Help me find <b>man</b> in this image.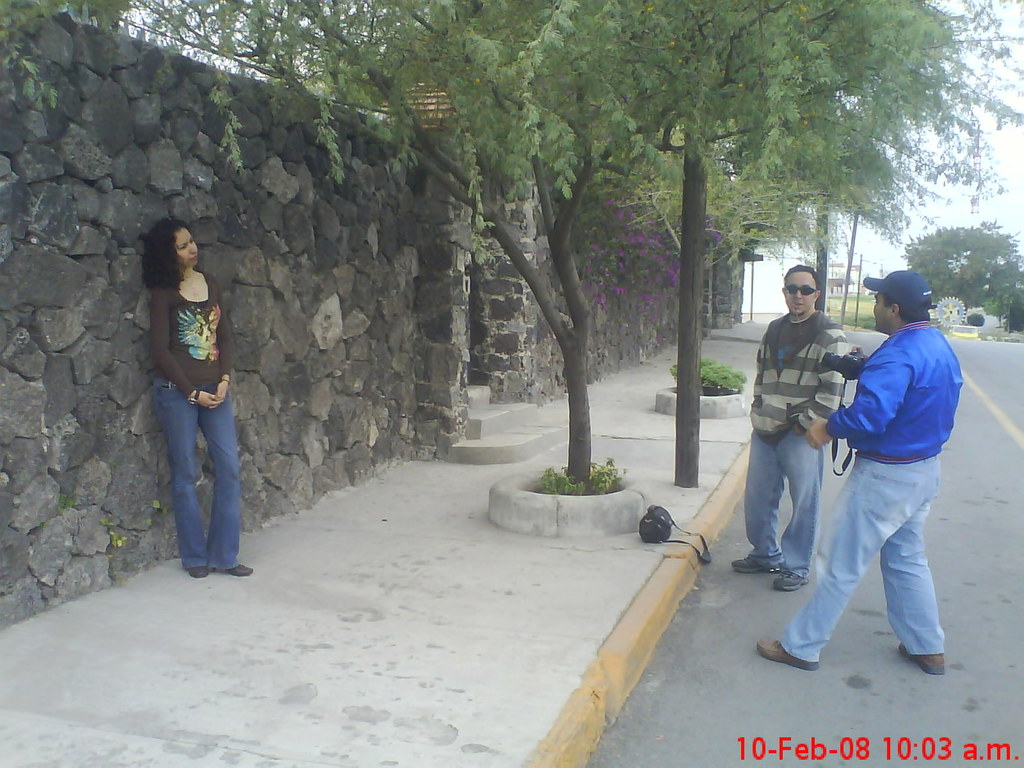
Found it: [755, 271, 962, 671].
